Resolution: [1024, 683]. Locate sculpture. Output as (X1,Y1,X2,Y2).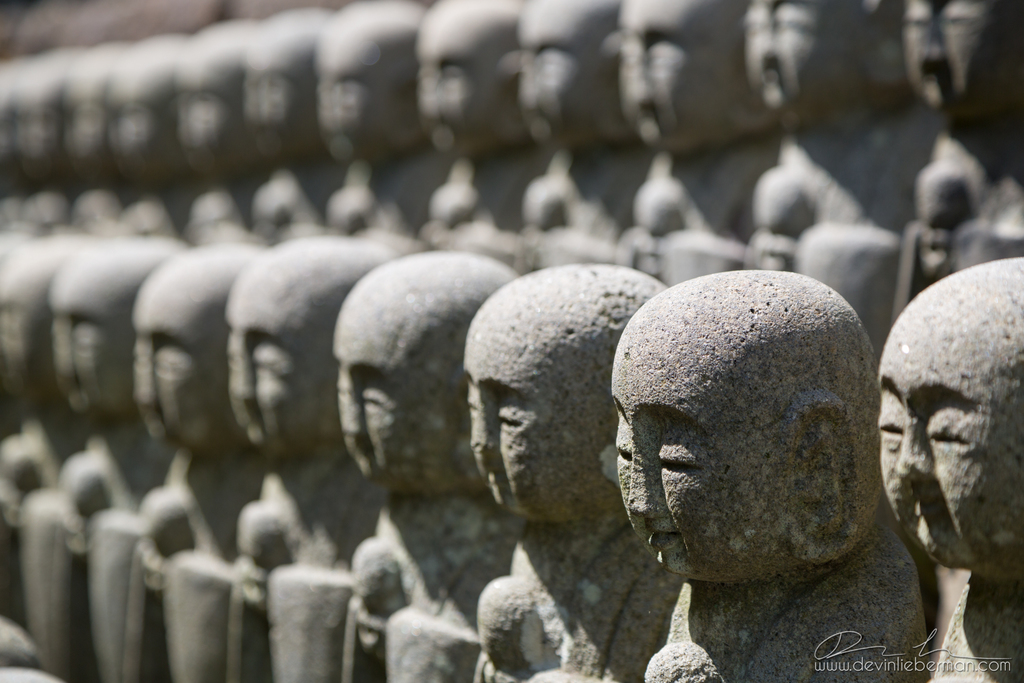
(417,0,541,250).
